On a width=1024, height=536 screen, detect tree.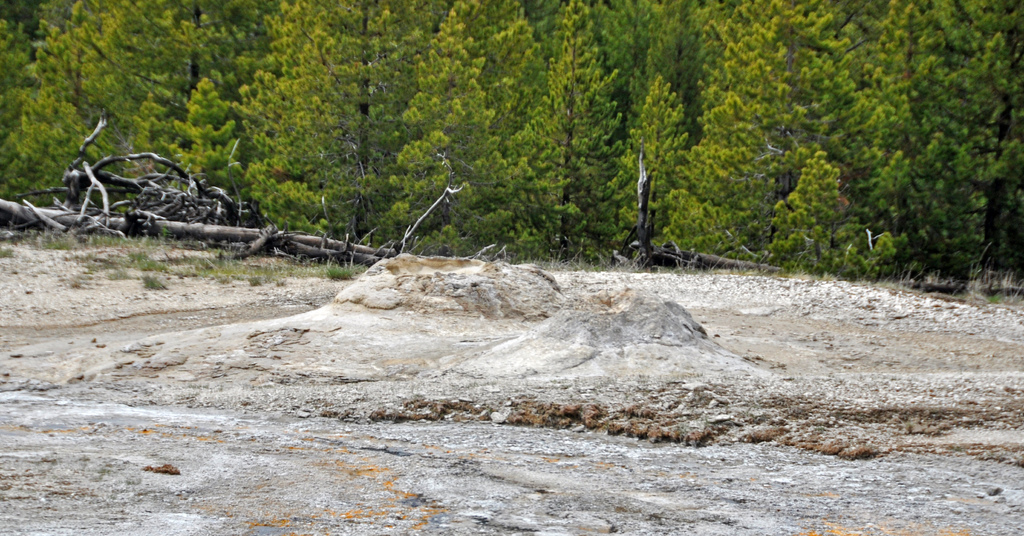
rect(476, 3, 603, 255).
